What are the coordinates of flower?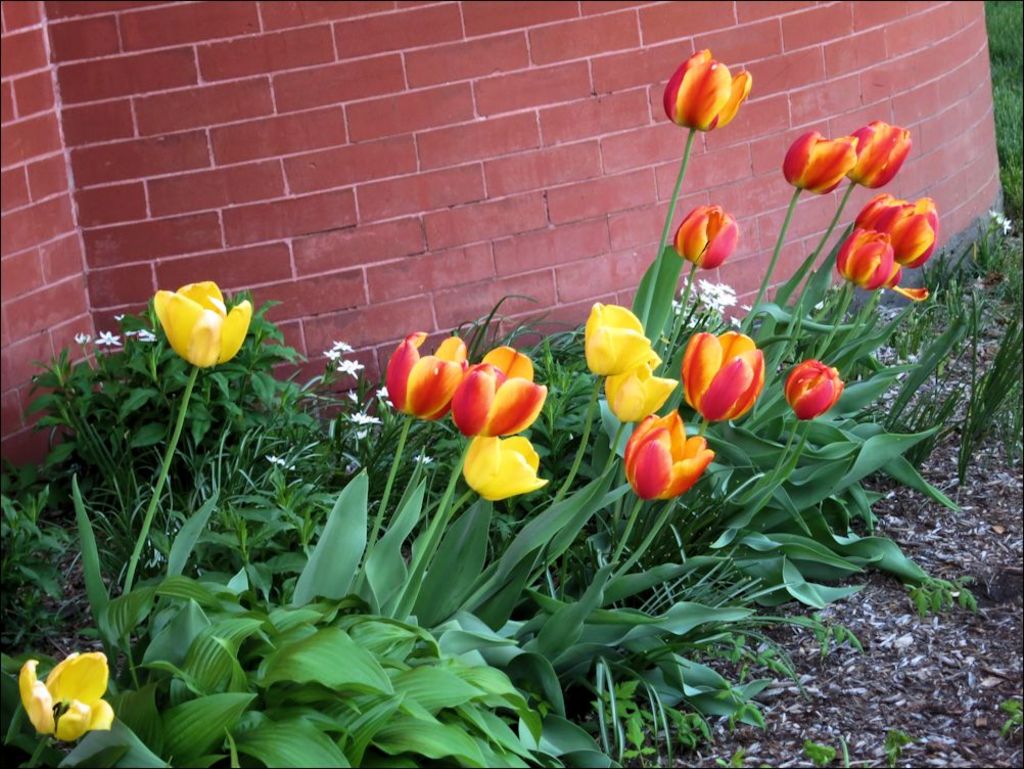
region(856, 192, 930, 305).
